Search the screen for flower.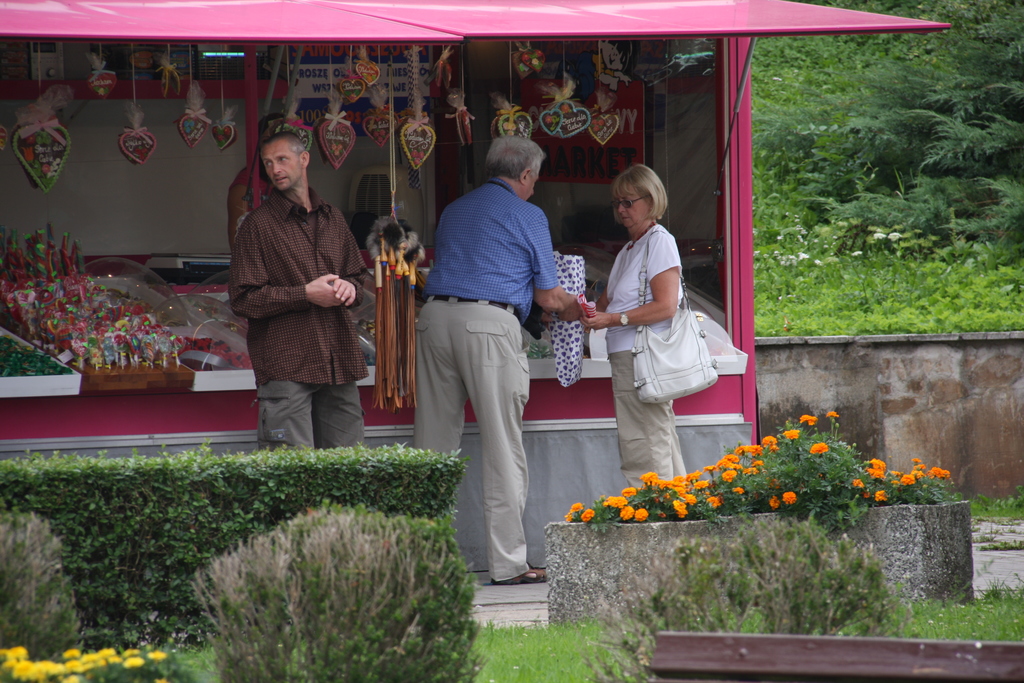
Found at <region>666, 476, 682, 483</region>.
